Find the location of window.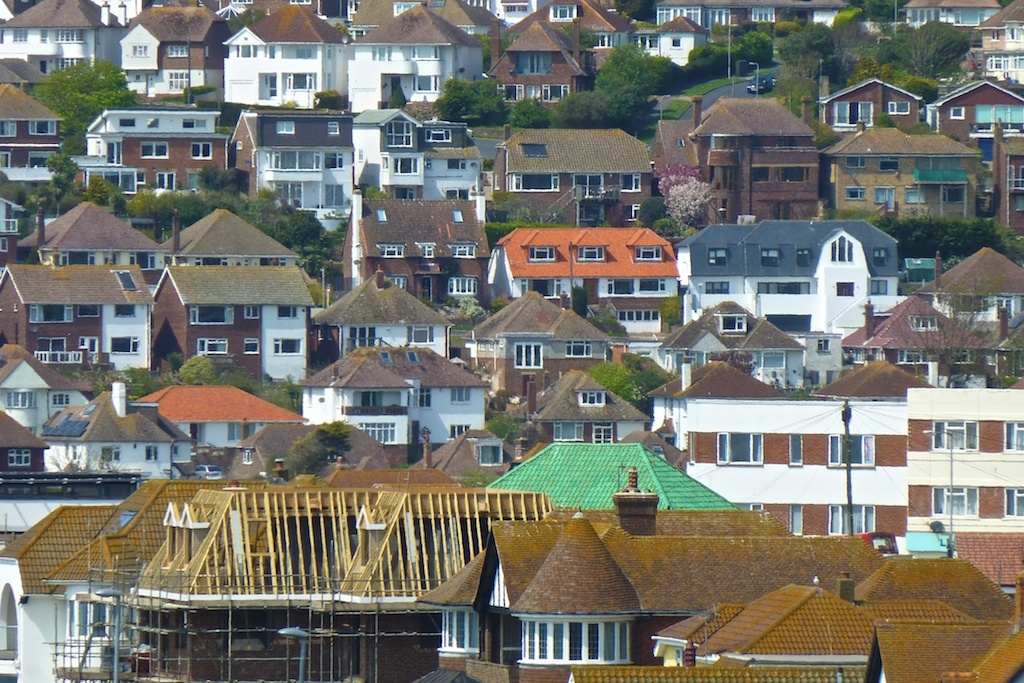
Location: {"x1": 401, "y1": 315, "x2": 441, "y2": 352}.
